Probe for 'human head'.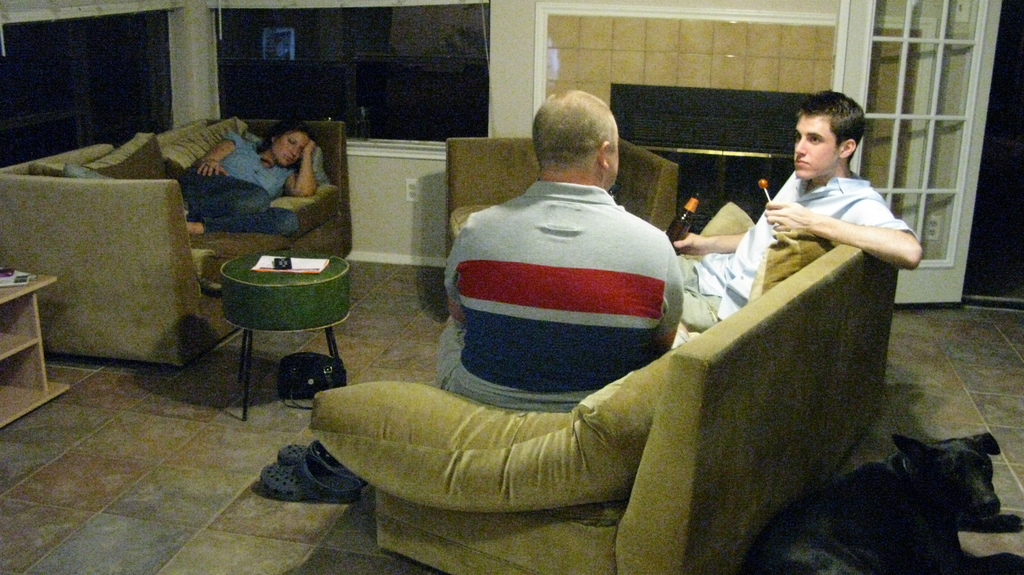
Probe result: Rect(792, 89, 868, 189).
